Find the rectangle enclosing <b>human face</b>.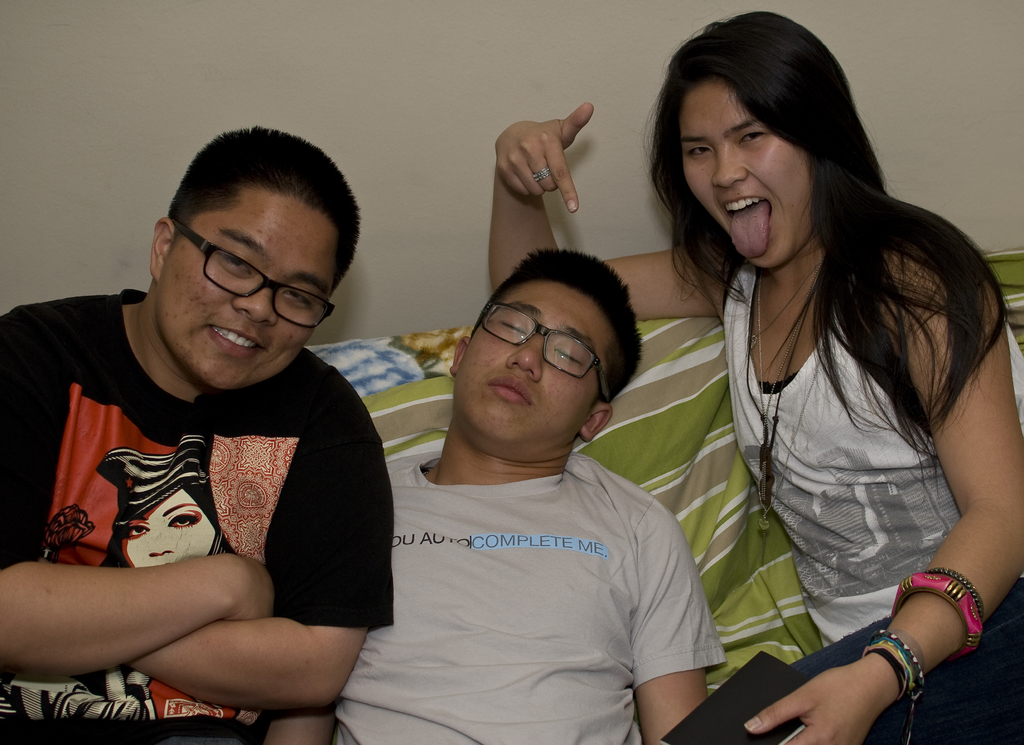
left=457, top=279, right=616, bottom=445.
